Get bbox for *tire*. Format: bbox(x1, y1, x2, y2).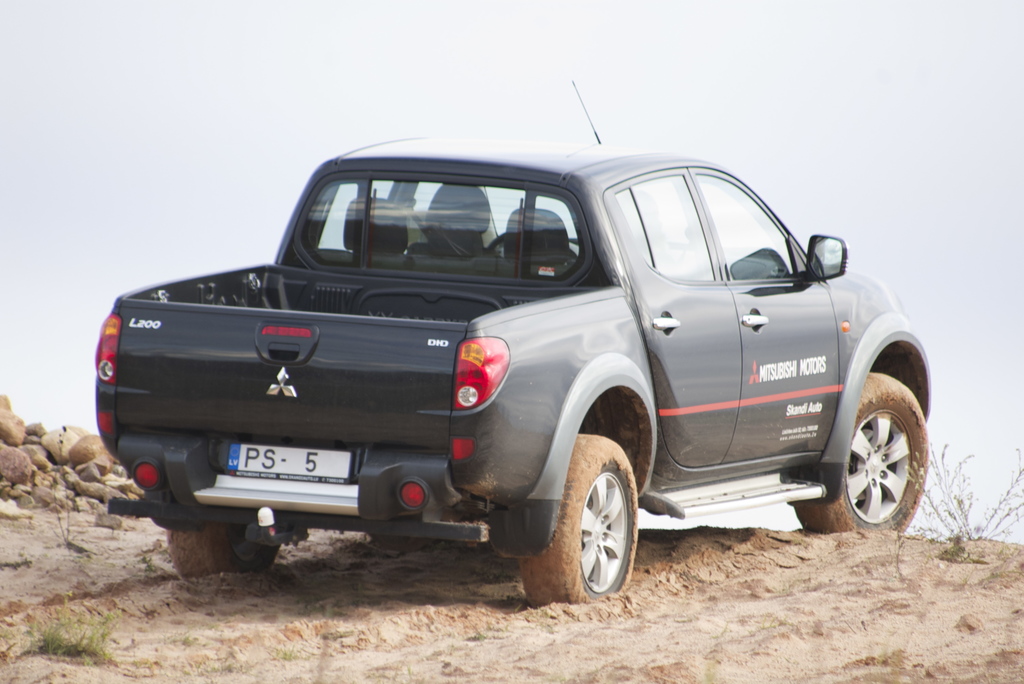
bbox(786, 371, 927, 539).
